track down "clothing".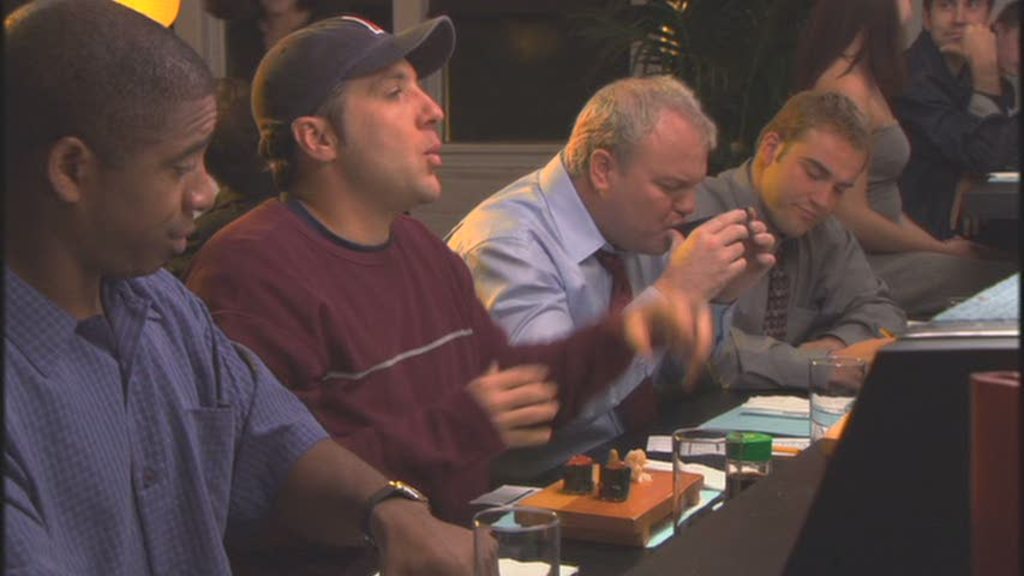
Tracked to [688,157,906,414].
